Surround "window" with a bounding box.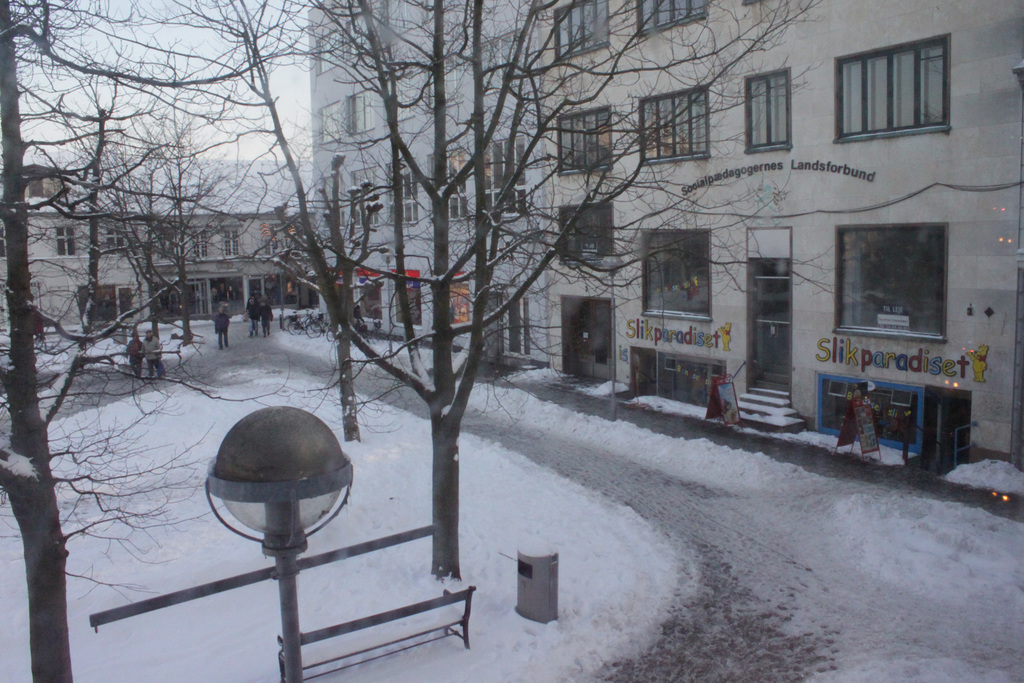
box(479, 139, 528, 220).
